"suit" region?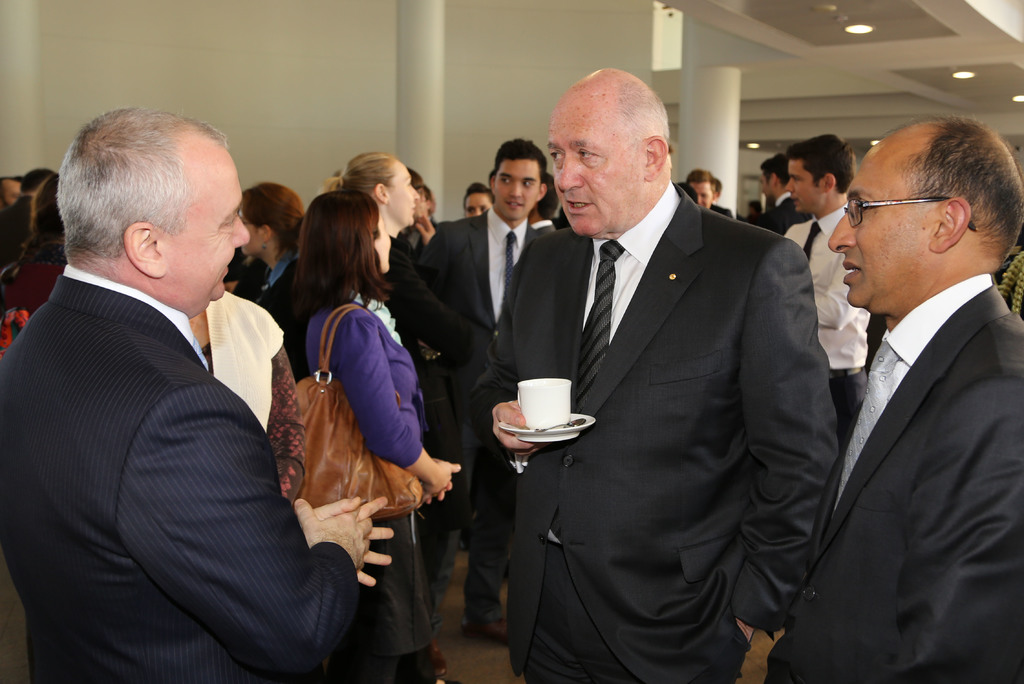
box(9, 172, 371, 681)
